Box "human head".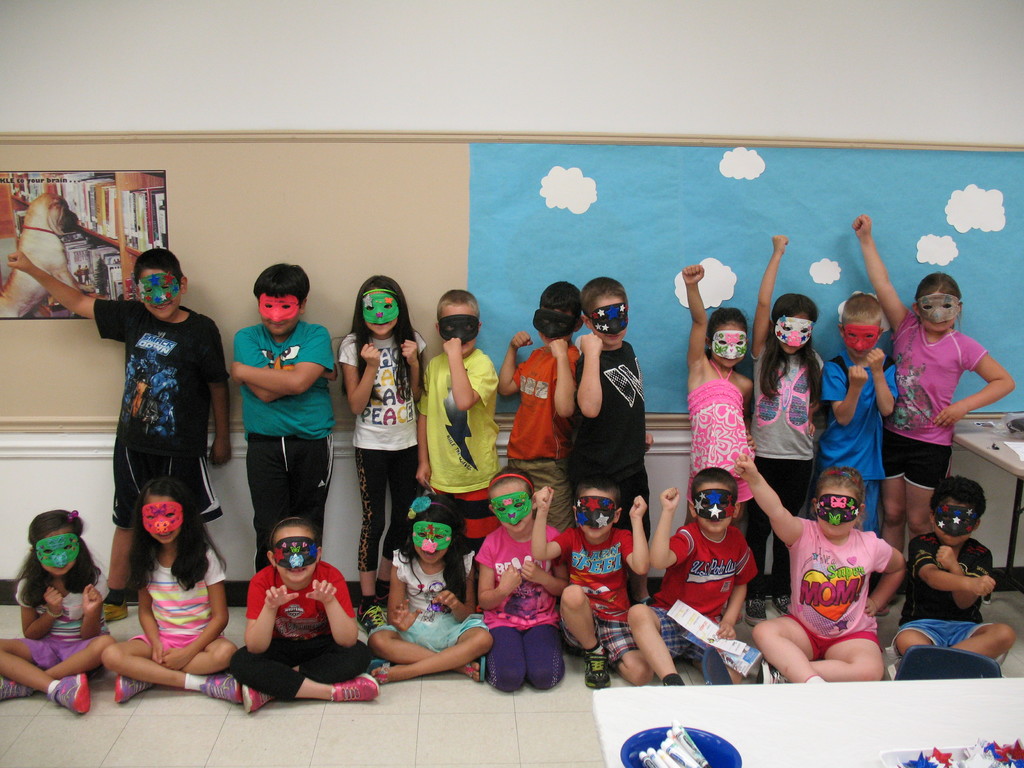
l=354, t=276, r=403, b=337.
